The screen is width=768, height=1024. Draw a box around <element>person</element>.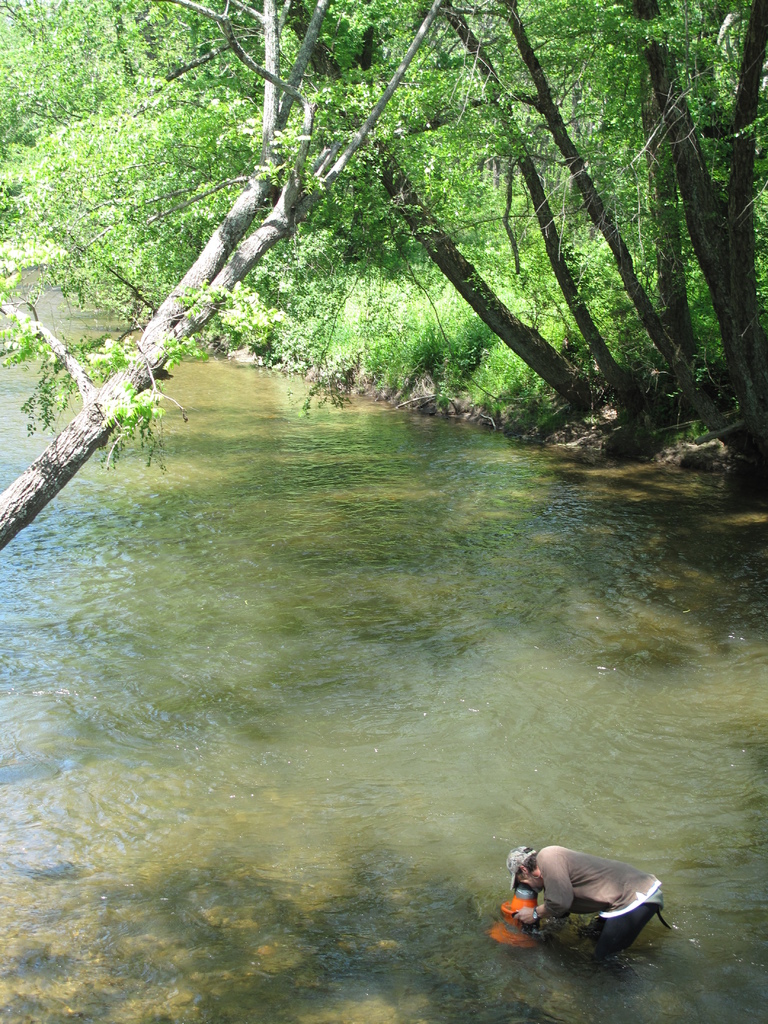
(492, 845, 667, 973).
